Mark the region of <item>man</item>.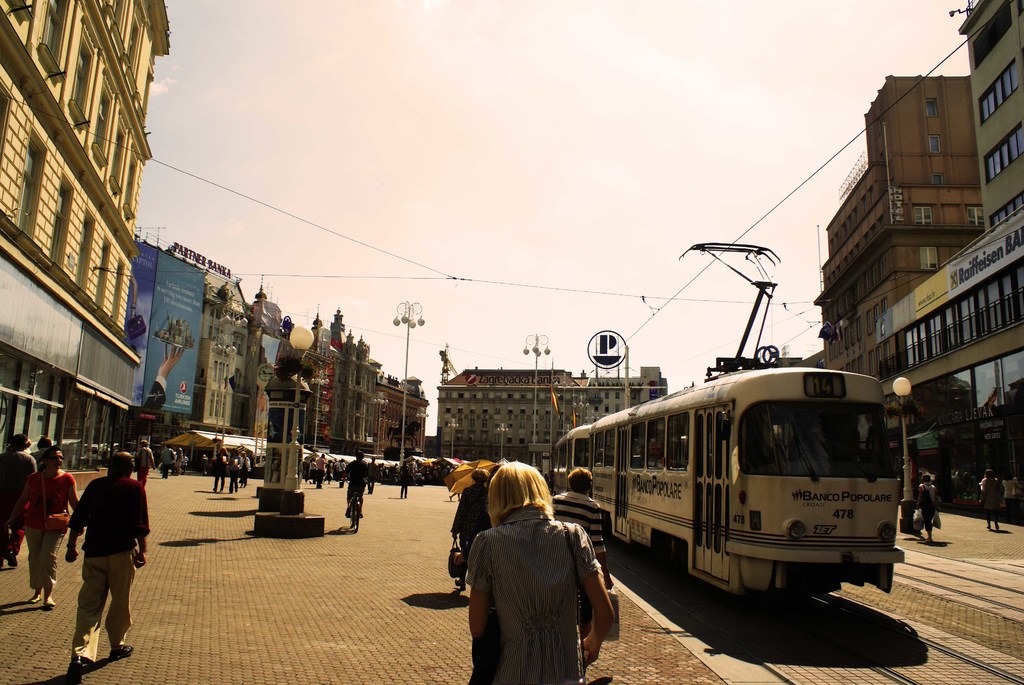
Region: [0,435,31,563].
